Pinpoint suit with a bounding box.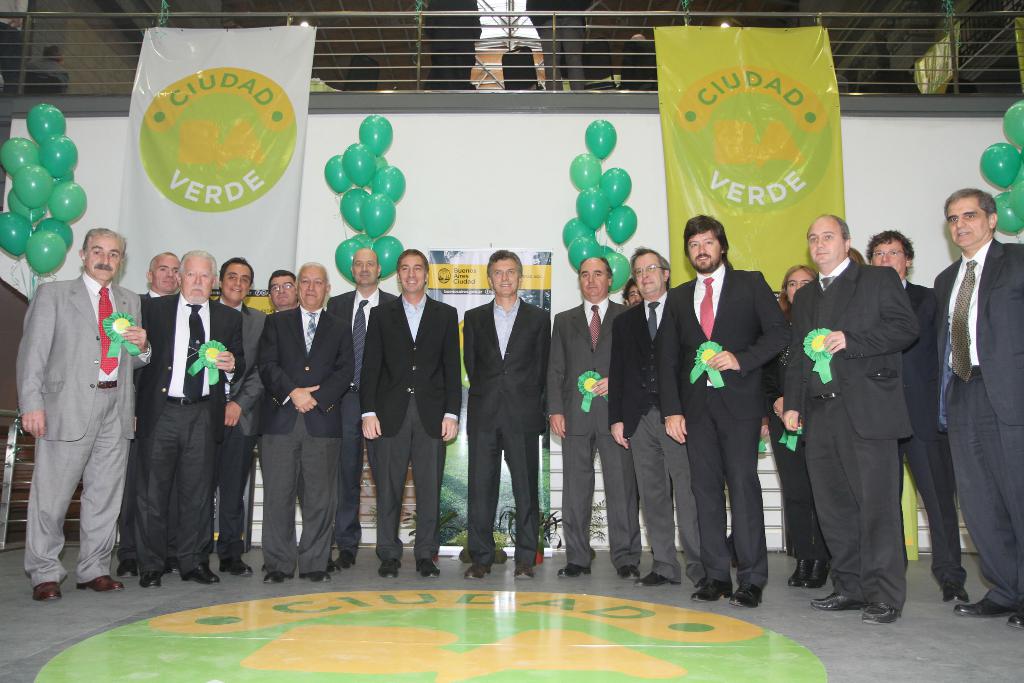
x1=605 y1=290 x2=691 y2=582.
